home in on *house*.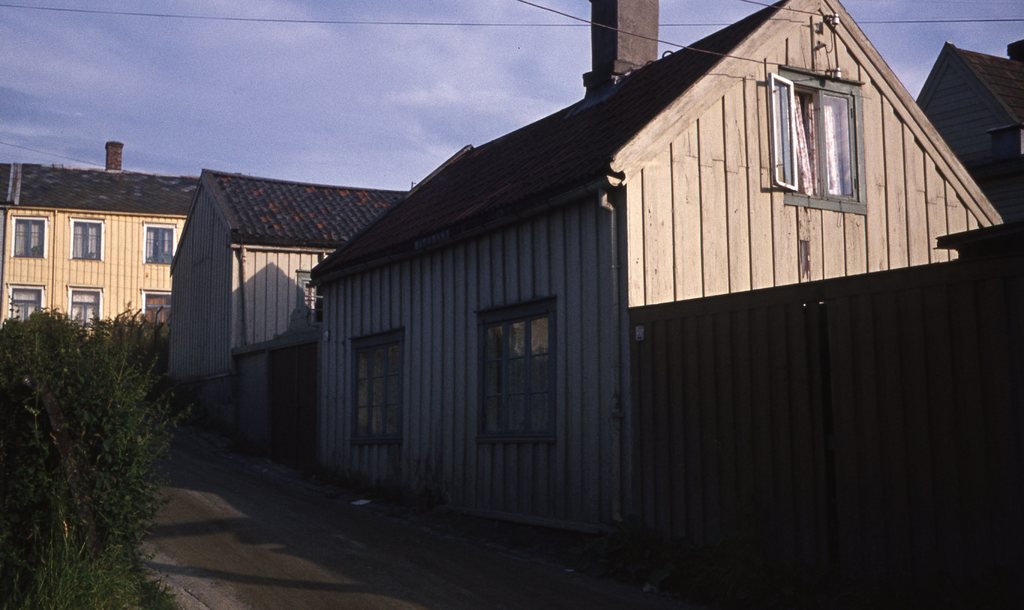
Homed in at rect(168, 171, 378, 437).
